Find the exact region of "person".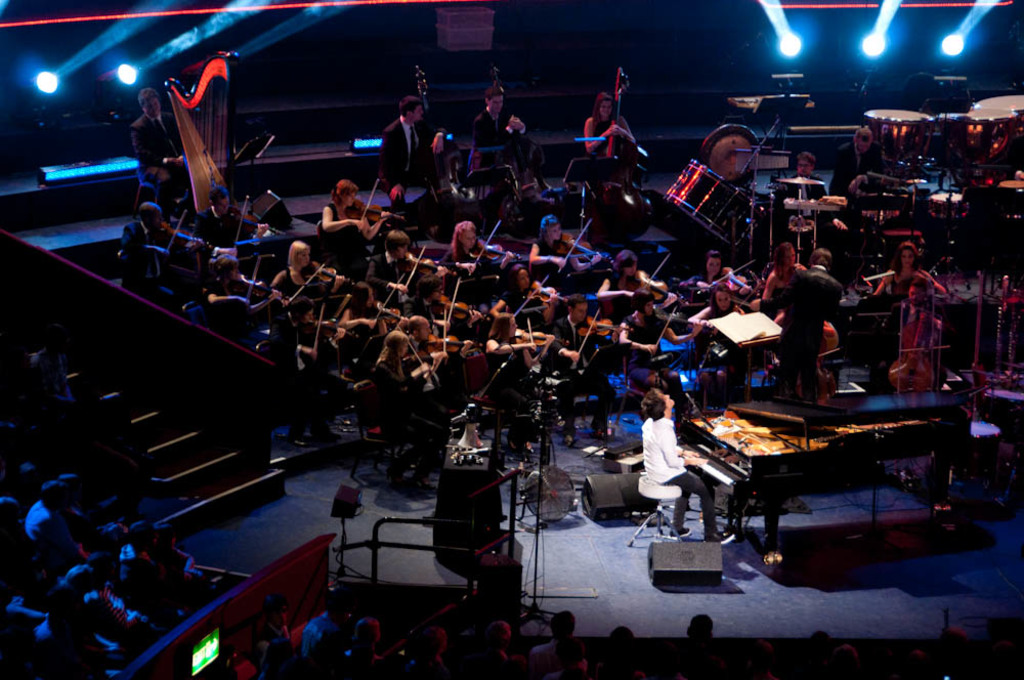
Exact region: crop(375, 96, 456, 218).
